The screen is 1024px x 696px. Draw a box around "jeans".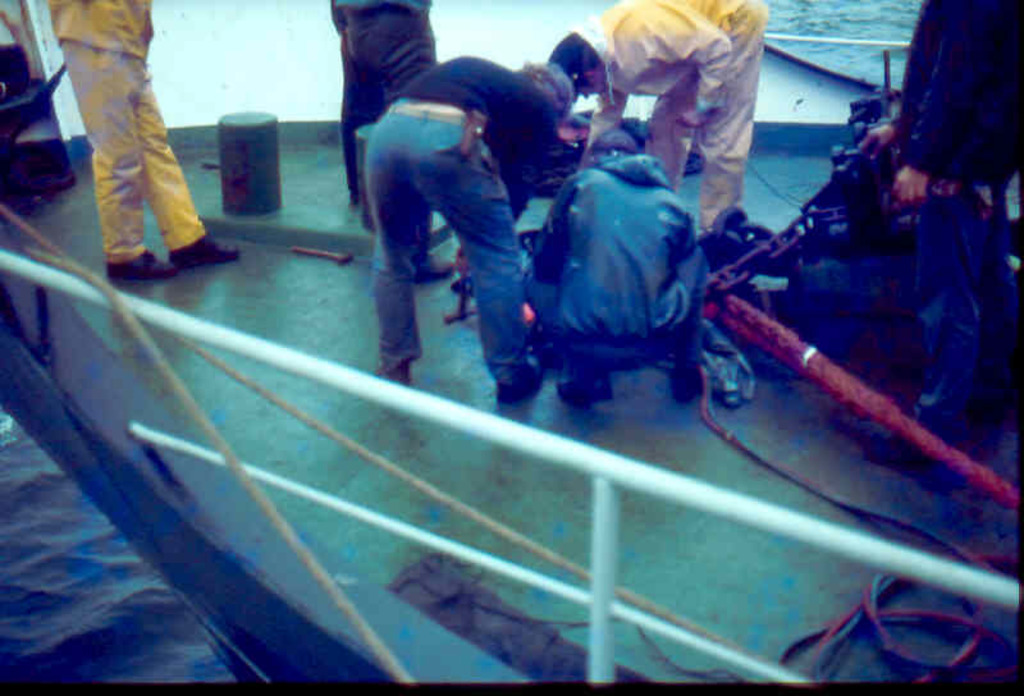
<bbox>534, 289, 705, 400</bbox>.
